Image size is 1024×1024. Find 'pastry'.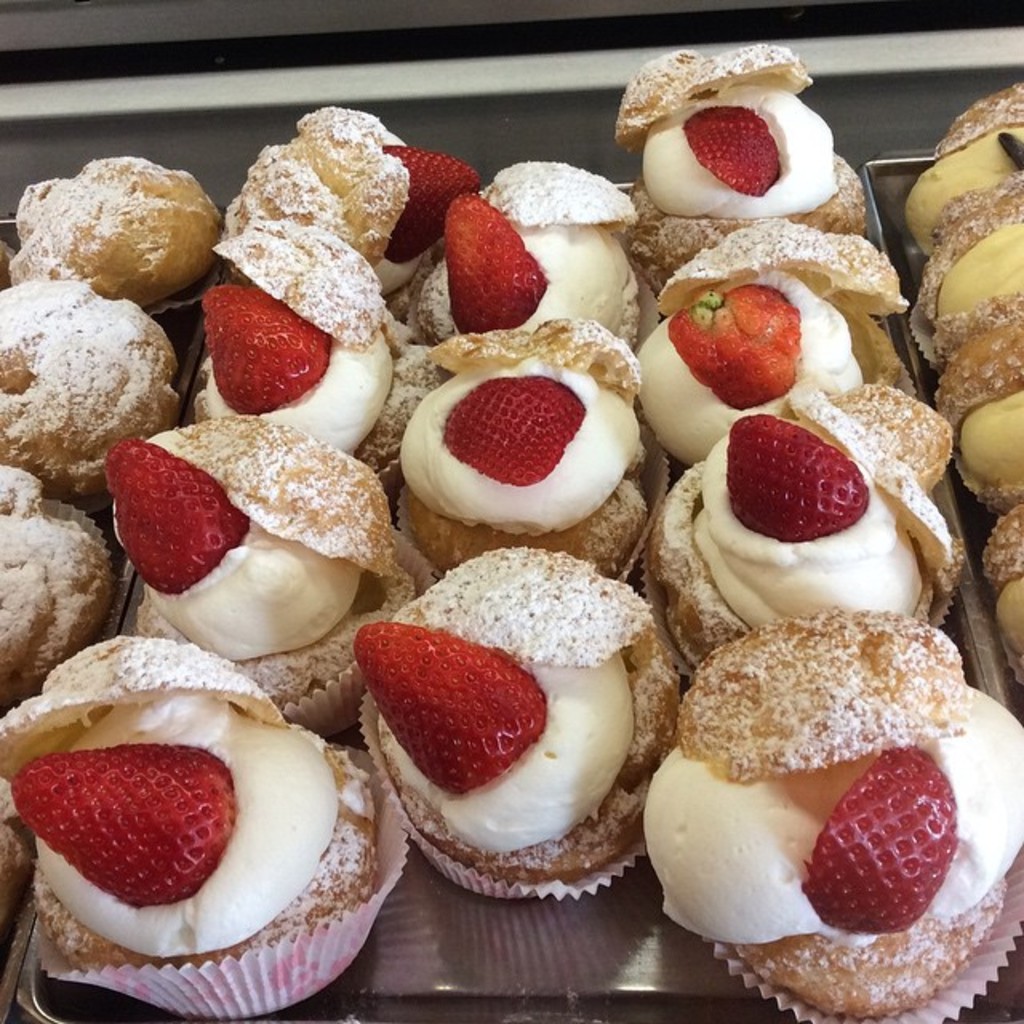
bbox=(408, 162, 659, 339).
